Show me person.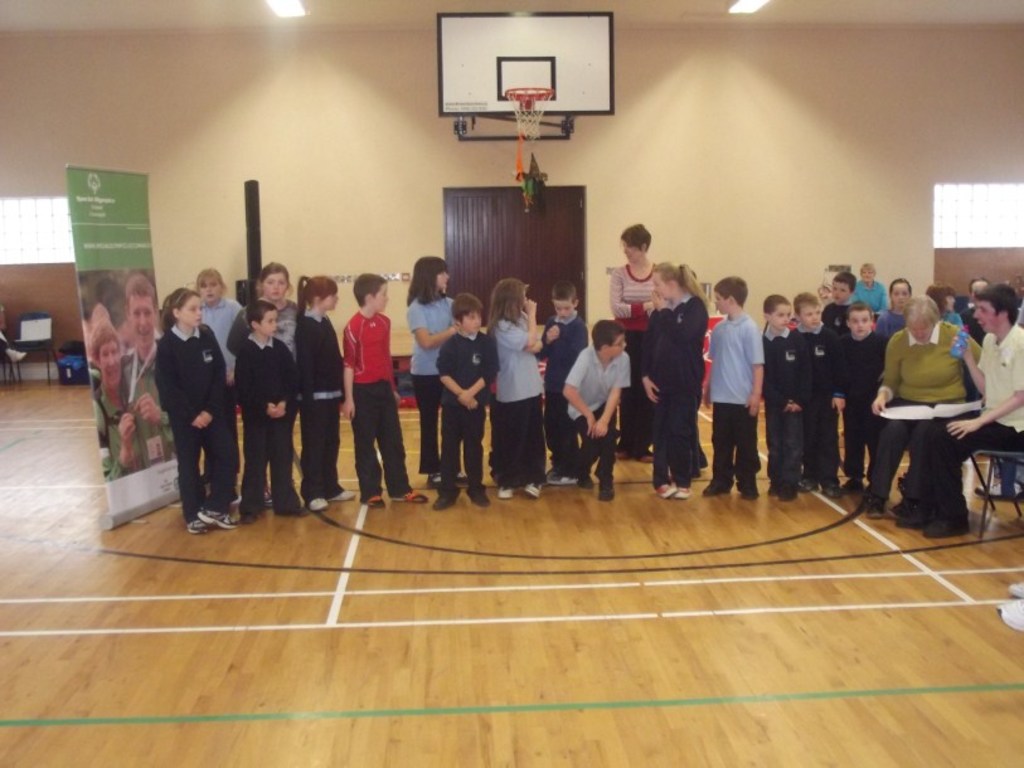
person is here: bbox=[82, 324, 149, 453].
